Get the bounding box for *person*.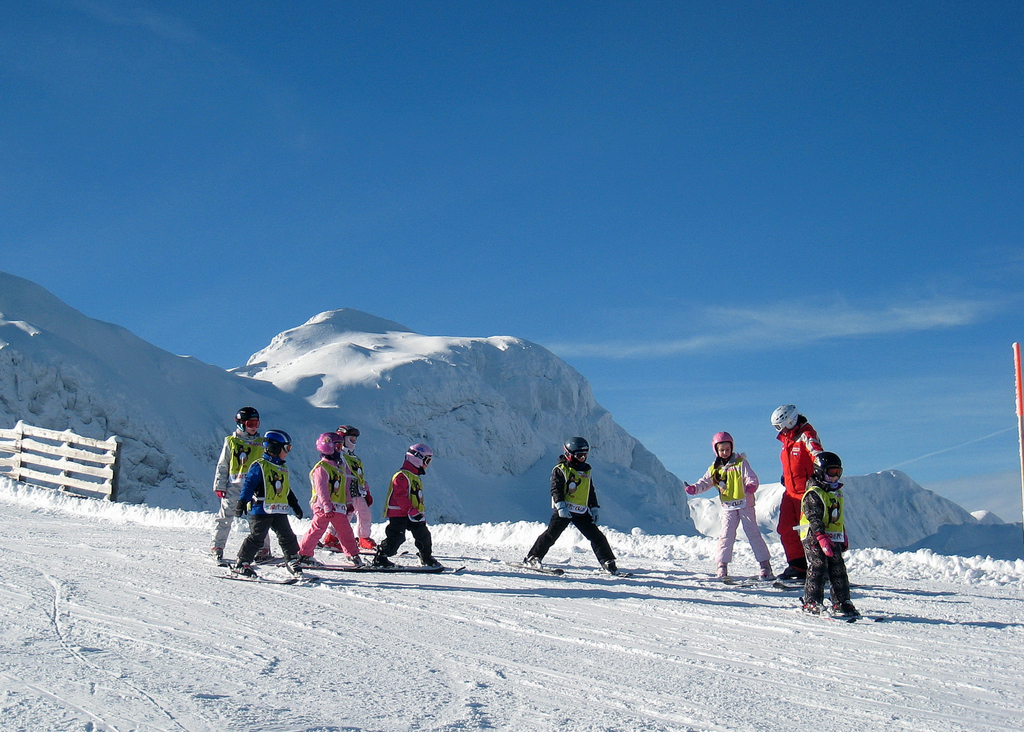
(797,444,860,621).
